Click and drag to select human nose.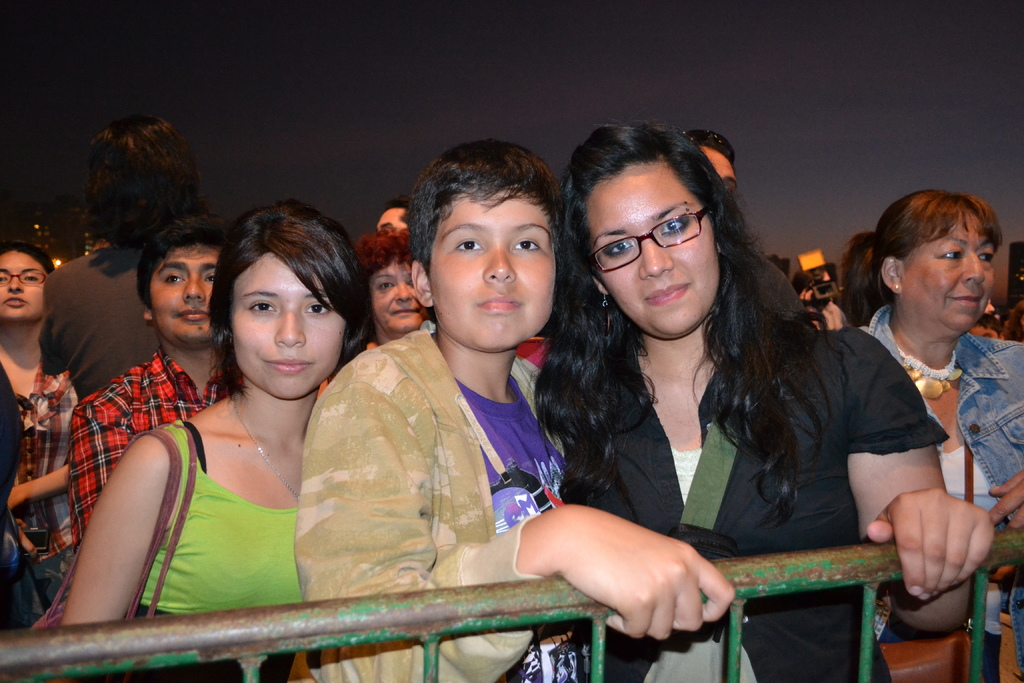
Selection: region(5, 273, 26, 291).
